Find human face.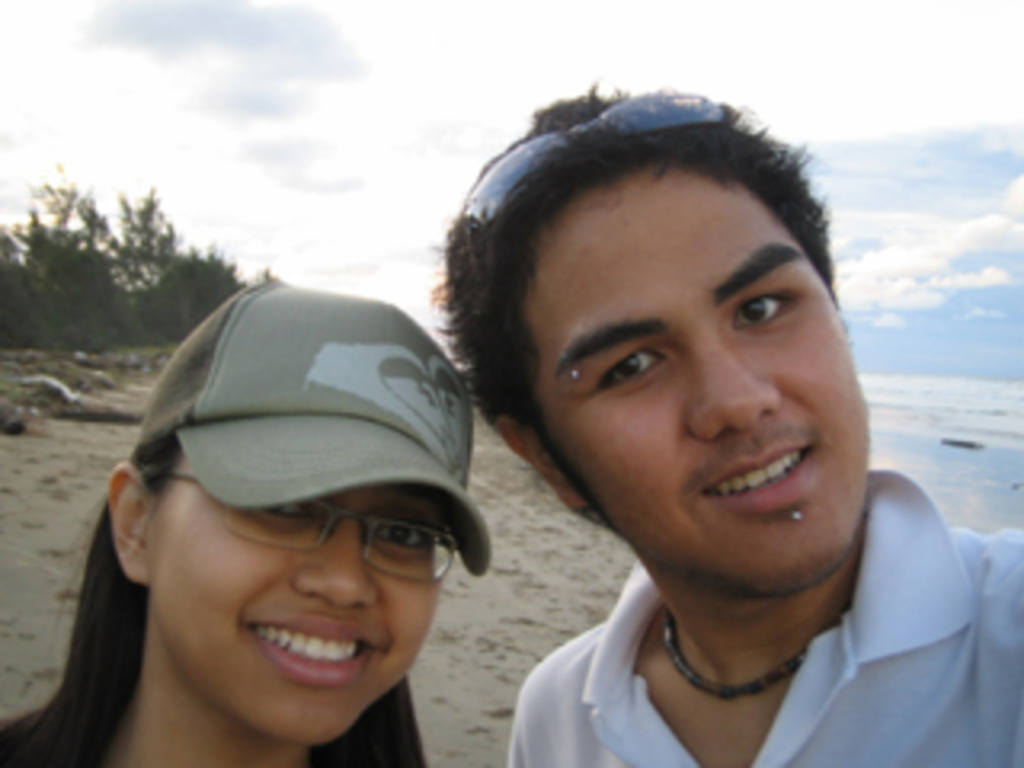
BBox(522, 157, 870, 582).
